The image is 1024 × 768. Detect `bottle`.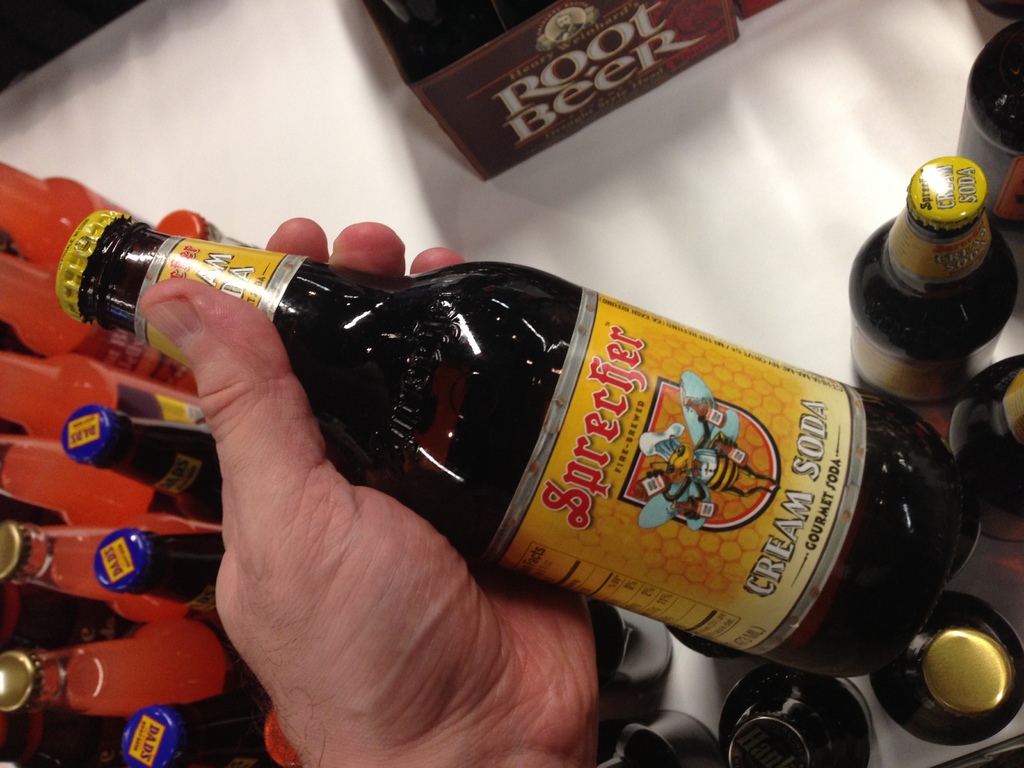
Detection: 723/662/870/767.
